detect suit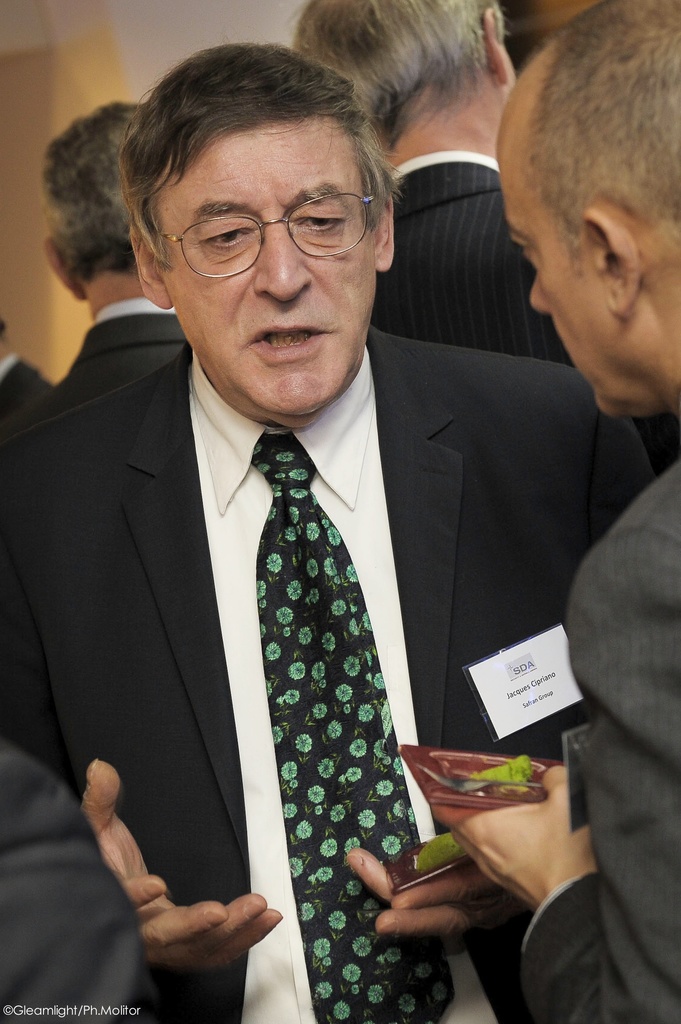
{"left": 0, "top": 325, "right": 654, "bottom": 1023}
